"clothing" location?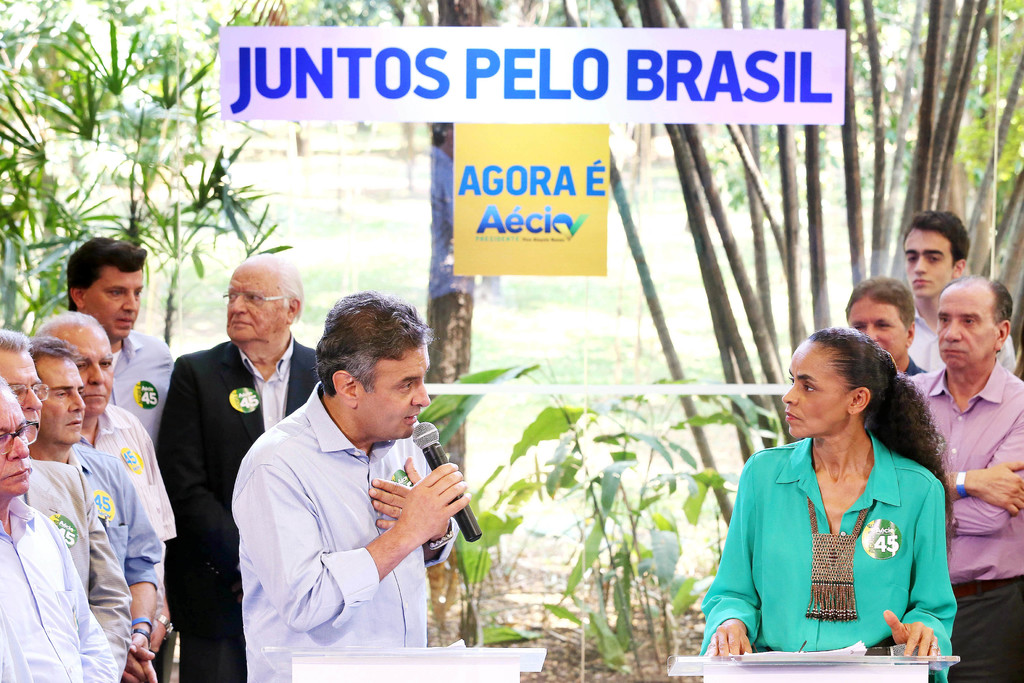
crop(906, 303, 1016, 378)
